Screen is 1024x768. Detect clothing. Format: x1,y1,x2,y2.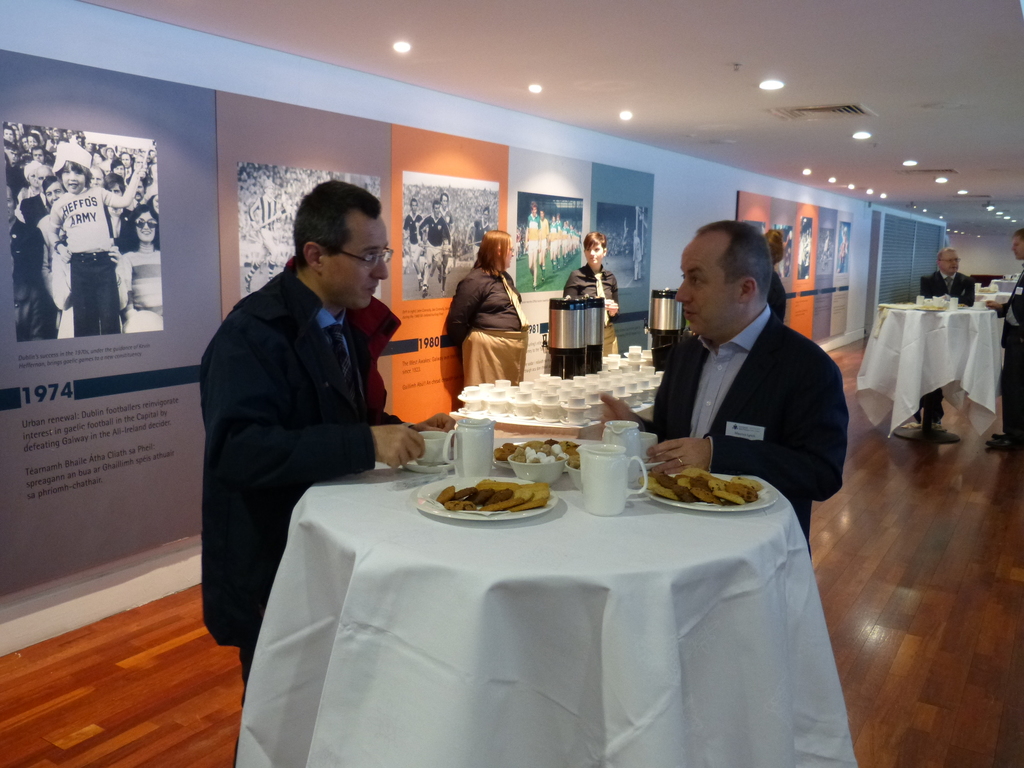
561,262,620,356.
